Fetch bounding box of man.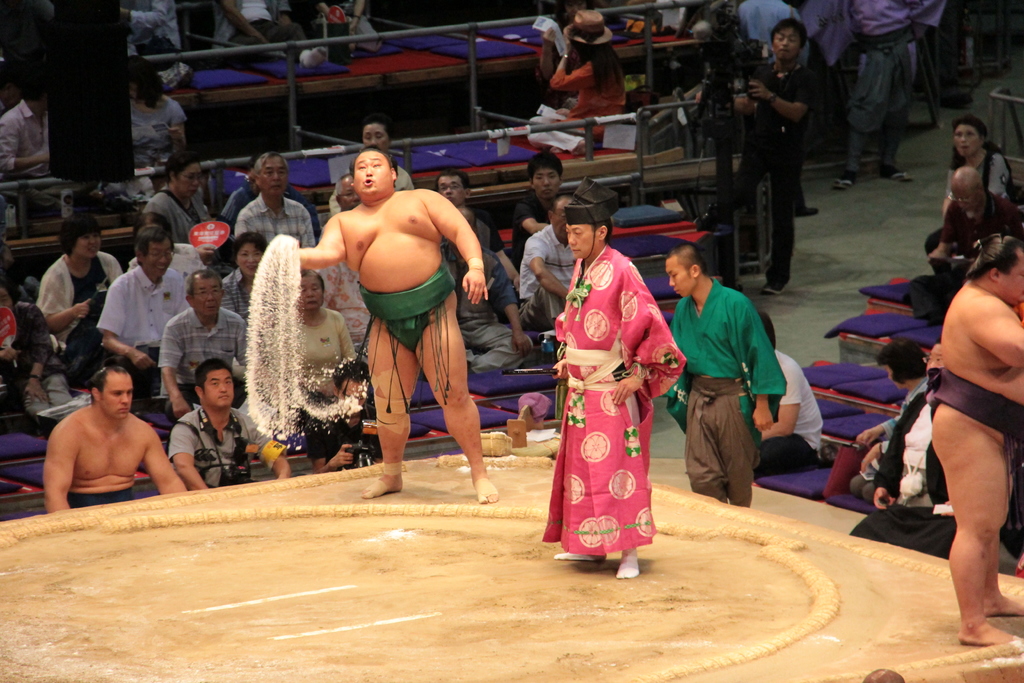
Bbox: [171,359,293,491].
